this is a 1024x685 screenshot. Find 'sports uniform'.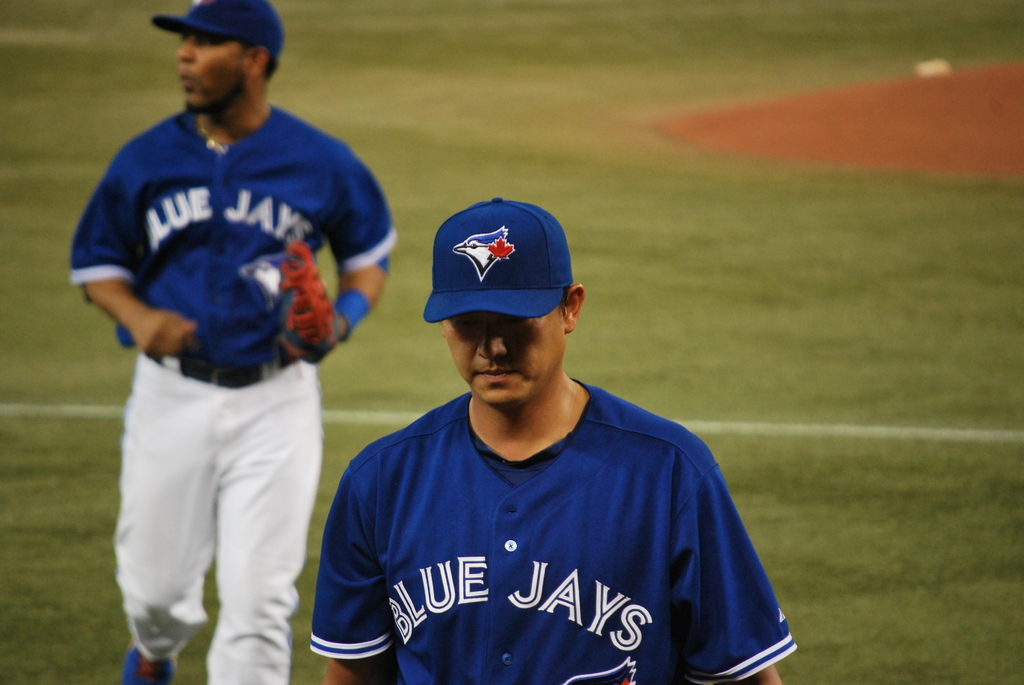
Bounding box: 69 97 406 684.
